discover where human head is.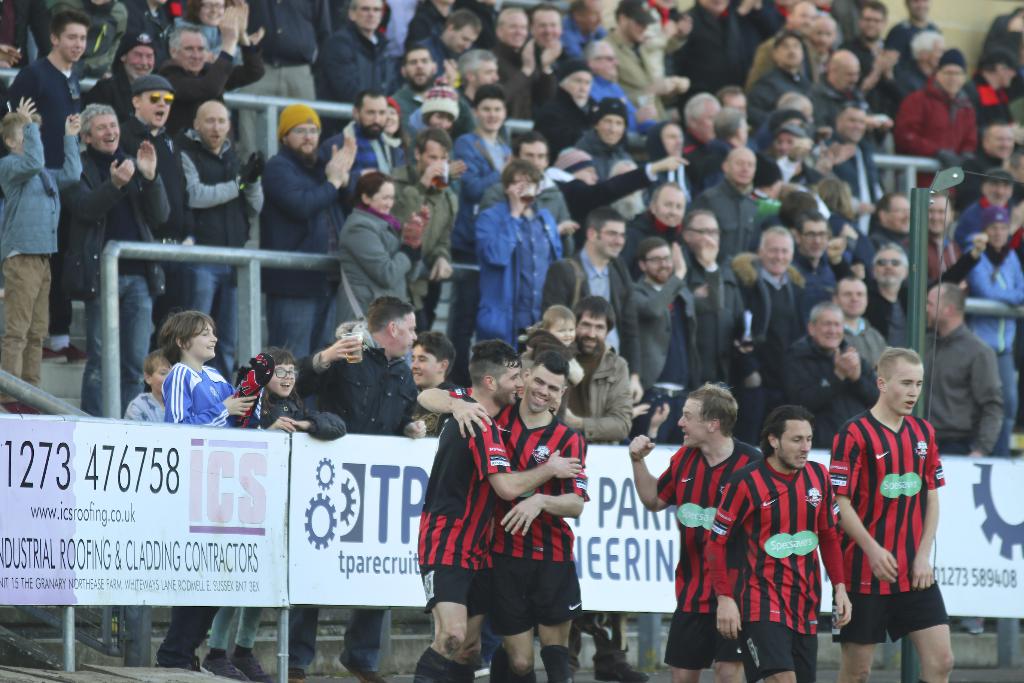
Discovered at box=[0, 111, 37, 152].
